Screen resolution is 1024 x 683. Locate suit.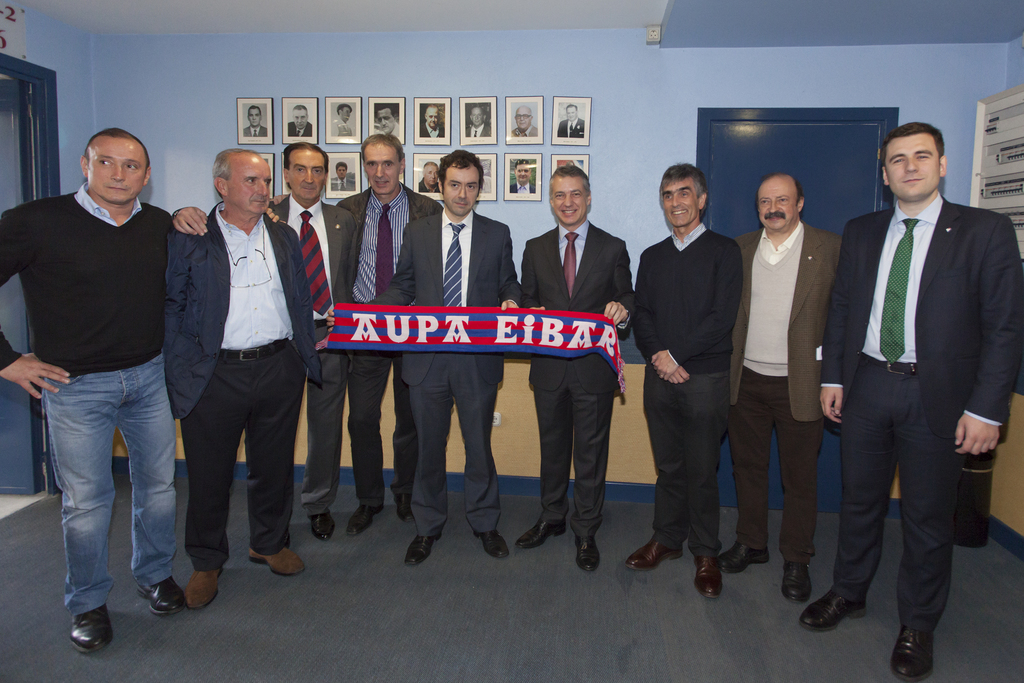
830/112/1002/678.
